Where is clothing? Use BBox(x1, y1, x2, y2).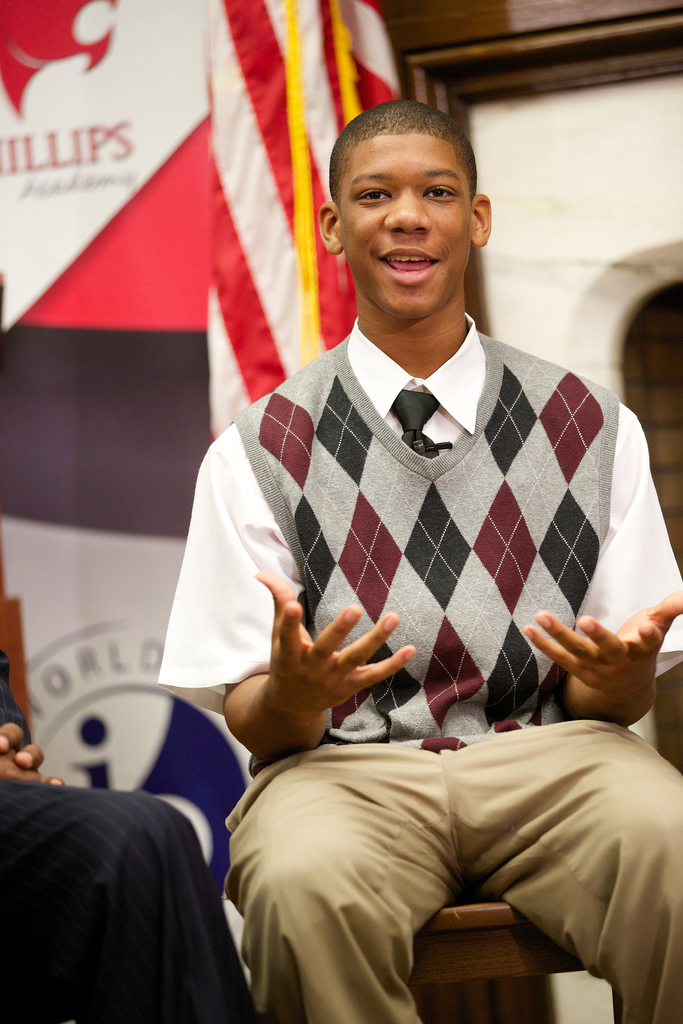
BBox(156, 319, 682, 684).
